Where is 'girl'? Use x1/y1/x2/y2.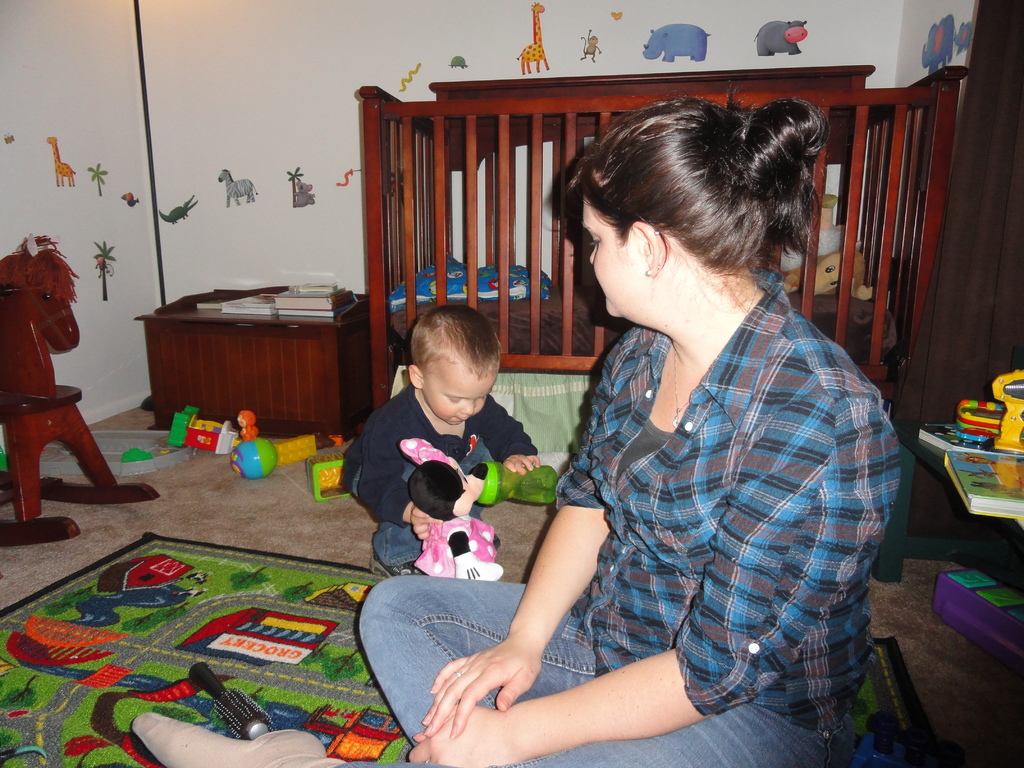
131/80/904/767.
